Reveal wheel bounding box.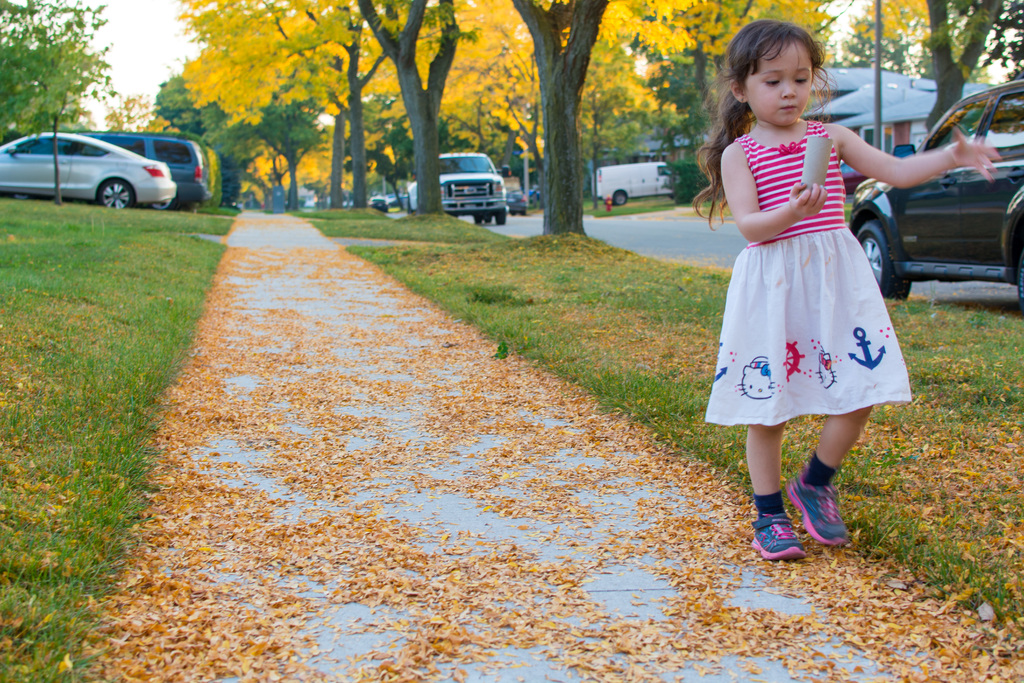
Revealed: crop(98, 180, 135, 209).
